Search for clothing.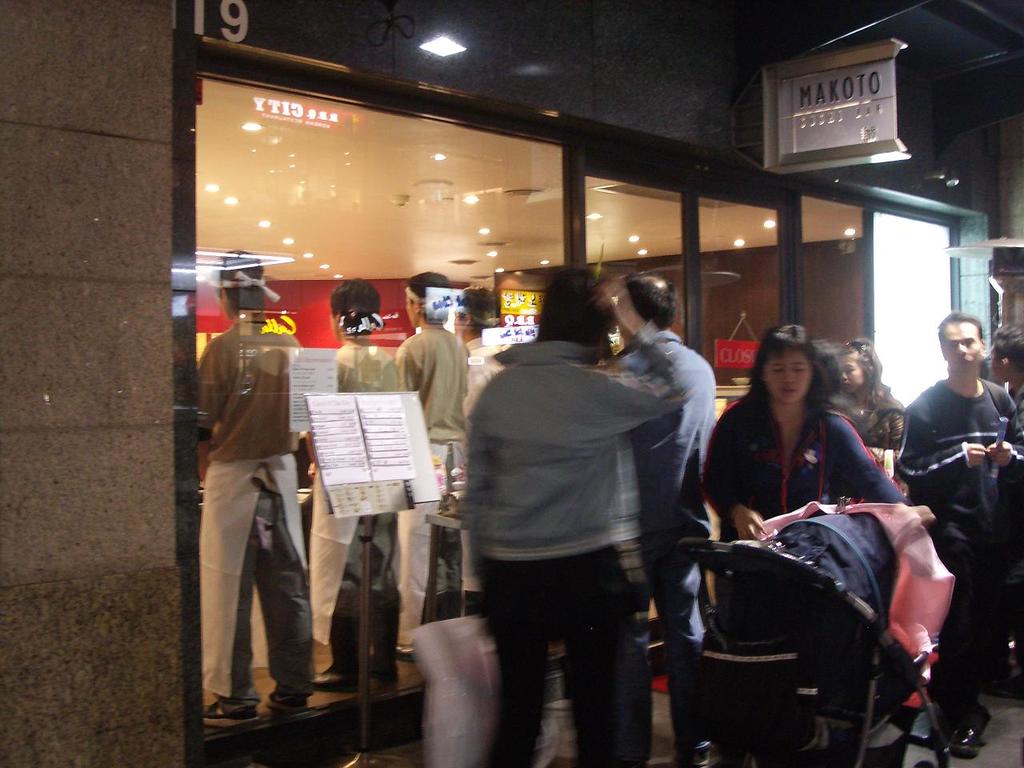
Found at select_region(702, 394, 910, 542).
